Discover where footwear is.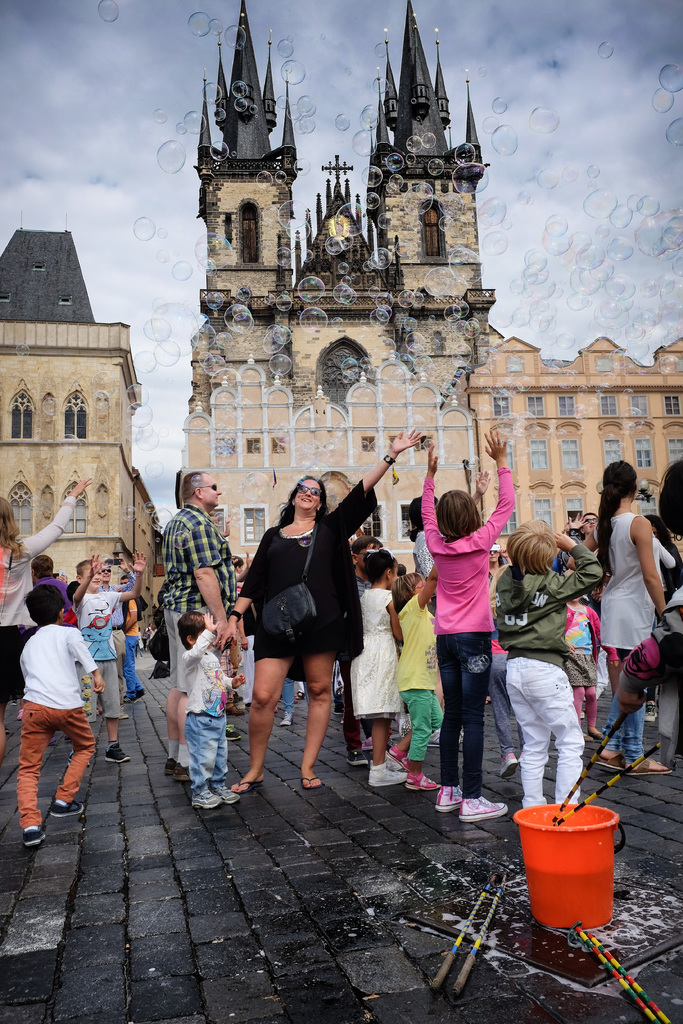
Discovered at BBox(122, 694, 136, 706).
